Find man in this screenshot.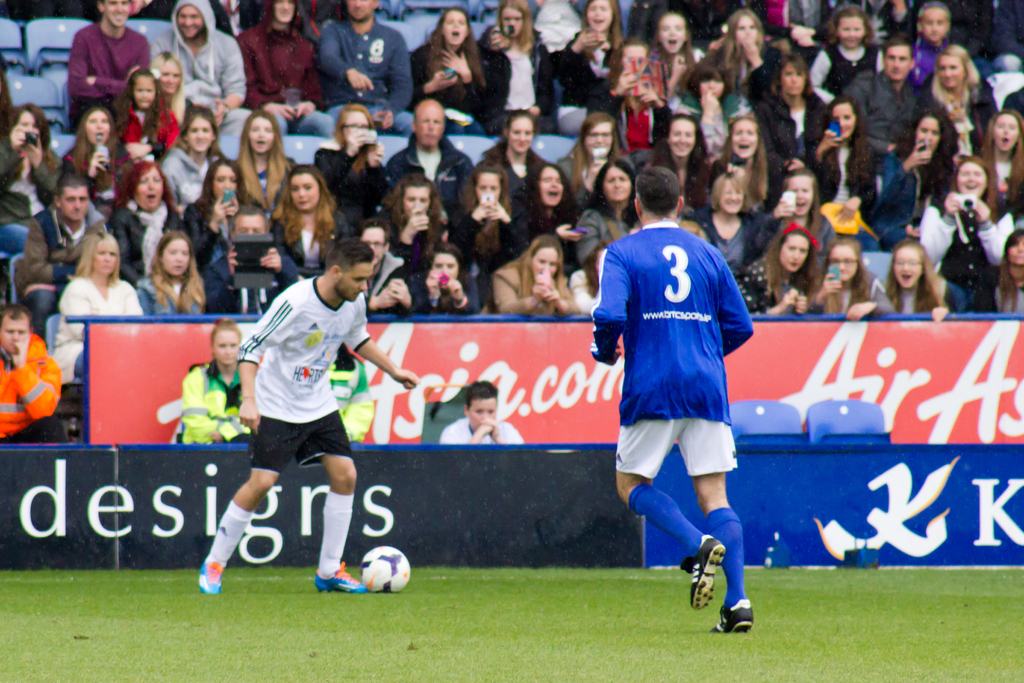
The bounding box for man is [left=357, top=215, right=426, bottom=317].
